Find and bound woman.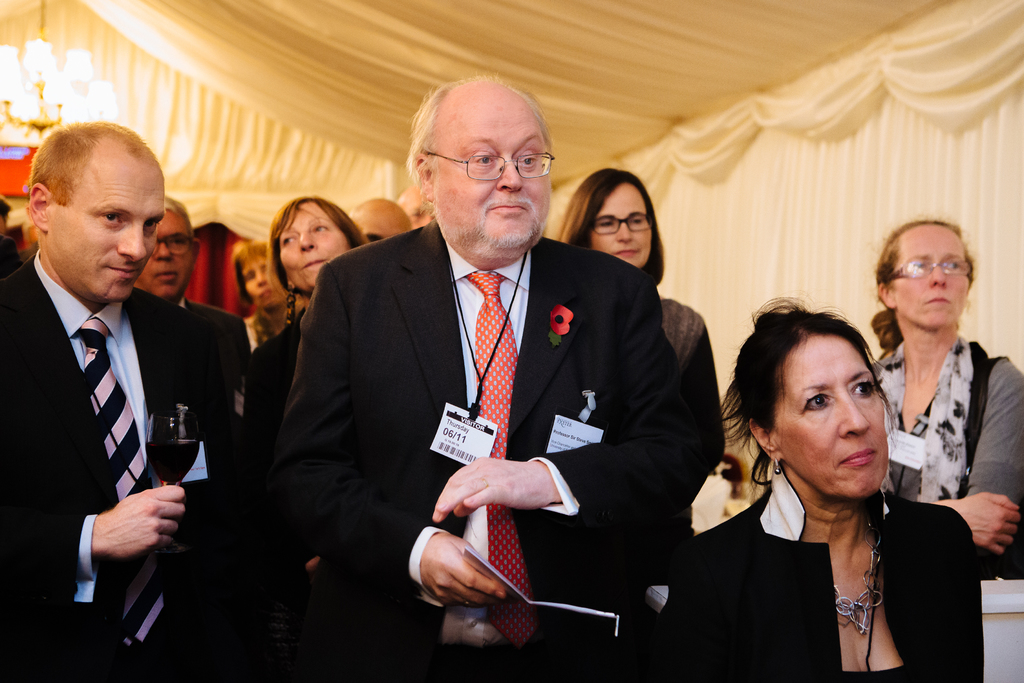
Bound: 871,213,1023,582.
